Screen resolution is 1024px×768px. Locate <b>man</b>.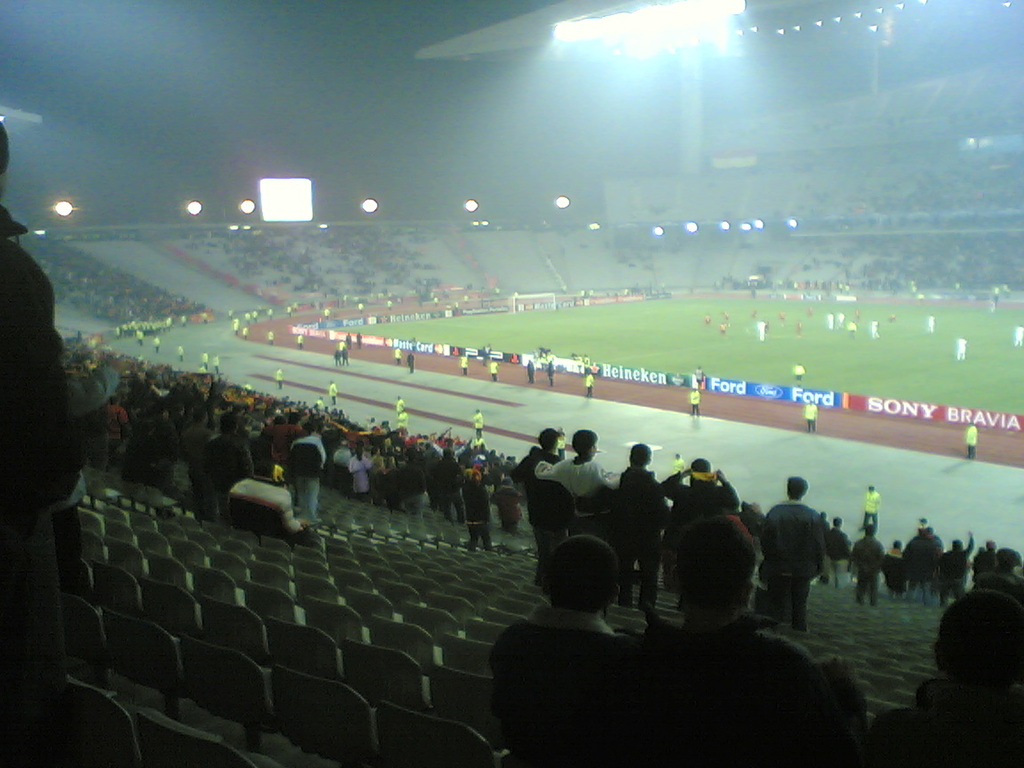
642, 514, 833, 764.
